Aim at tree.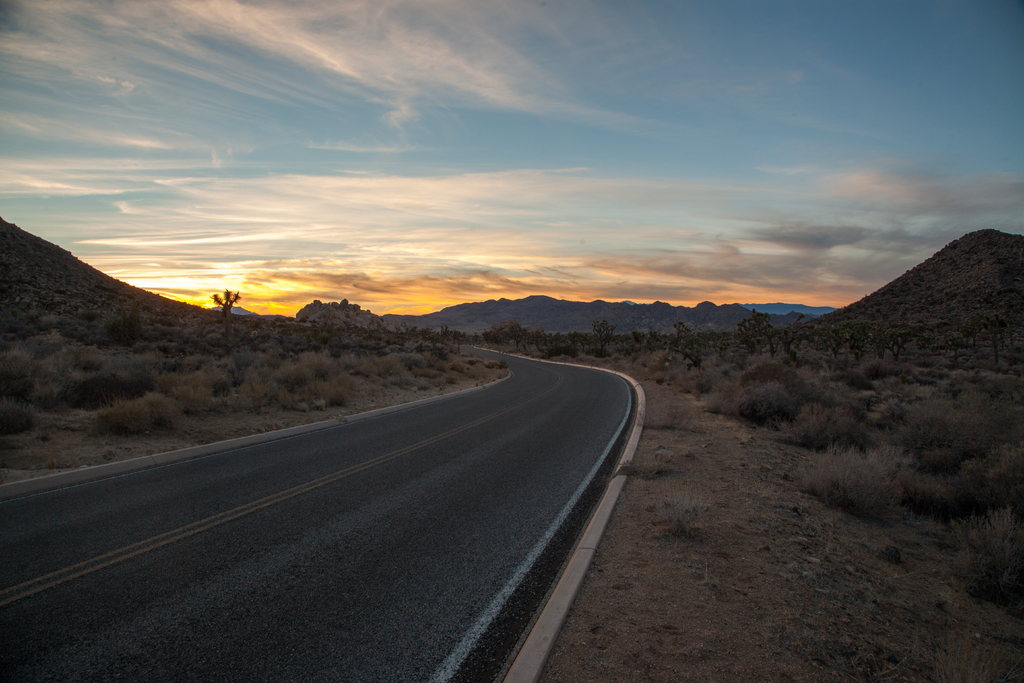
Aimed at detection(210, 287, 243, 320).
